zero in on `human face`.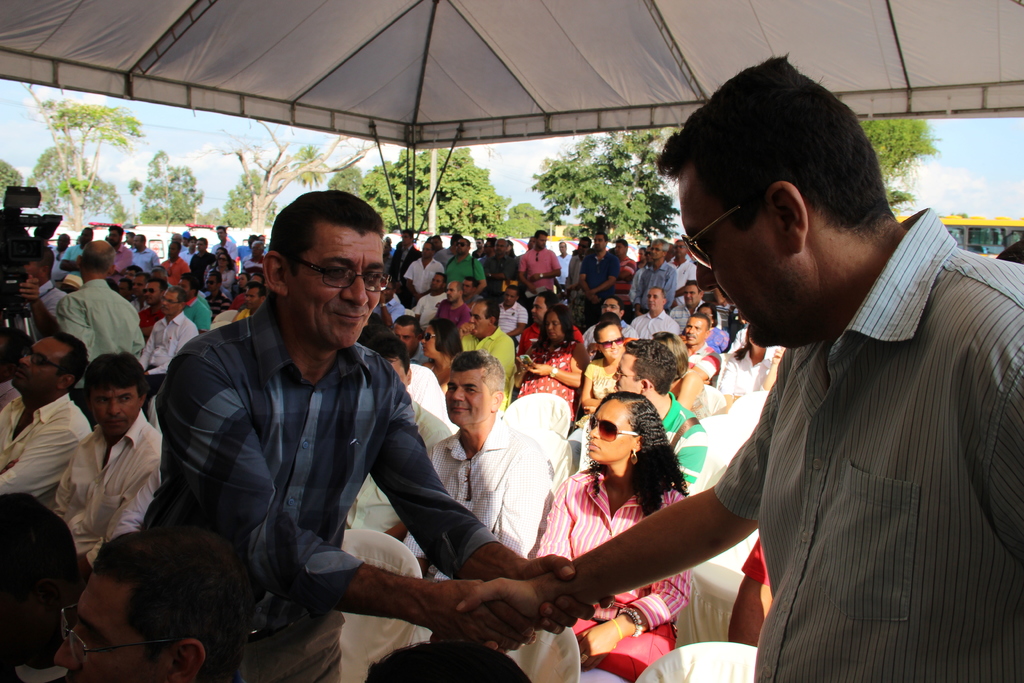
Zeroed in: left=598, top=322, right=622, bottom=360.
